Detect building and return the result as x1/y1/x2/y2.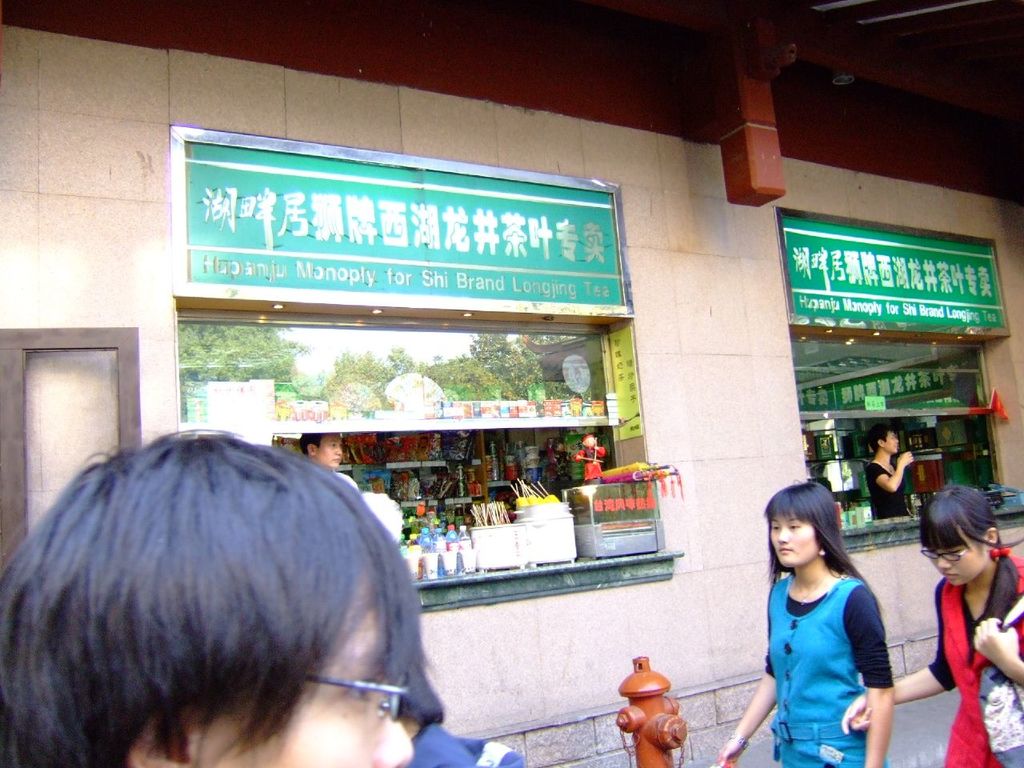
0/0/1023/767.
